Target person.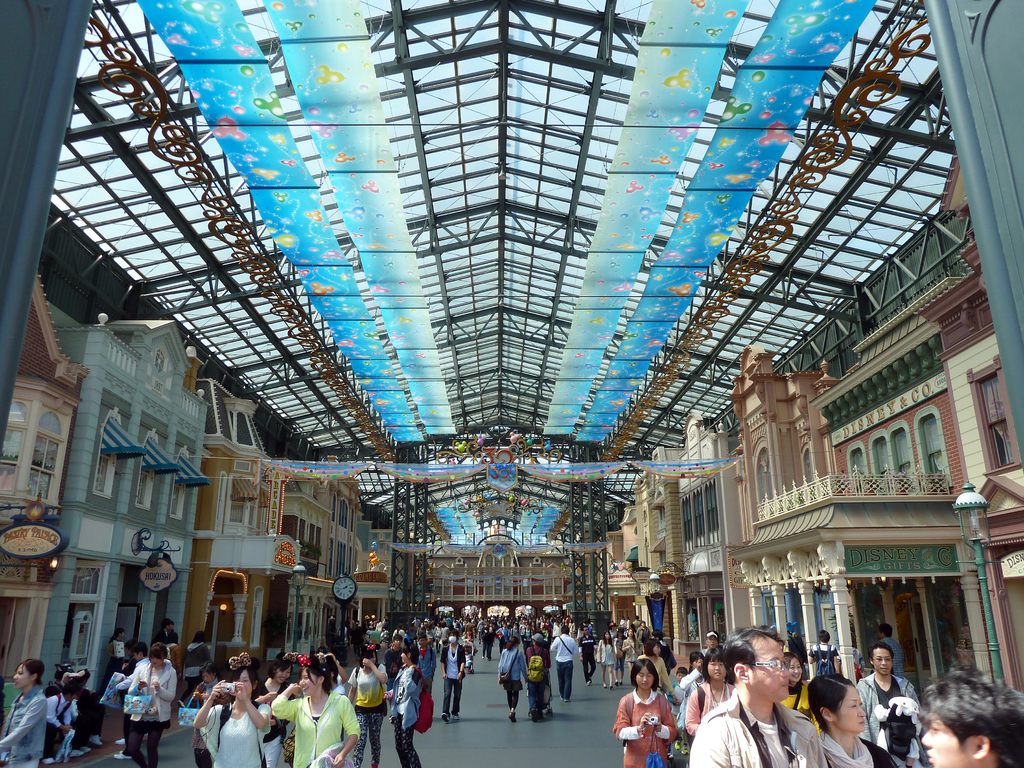
Target region: rect(44, 662, 89, 761).
